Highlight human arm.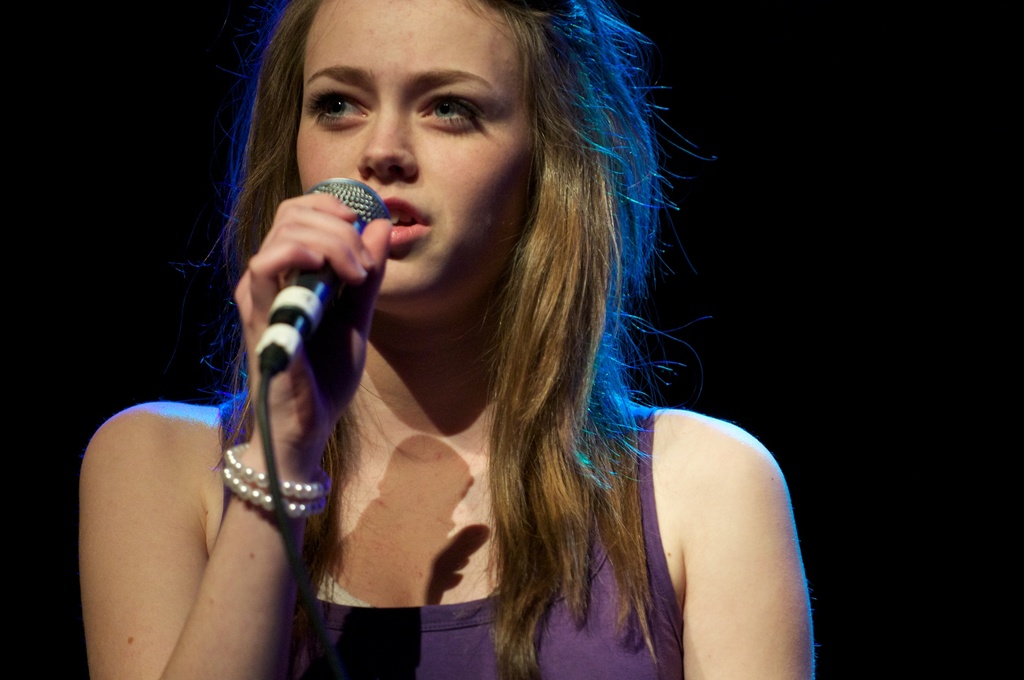
Highlighted region: region(656, 389, 808, 670).
